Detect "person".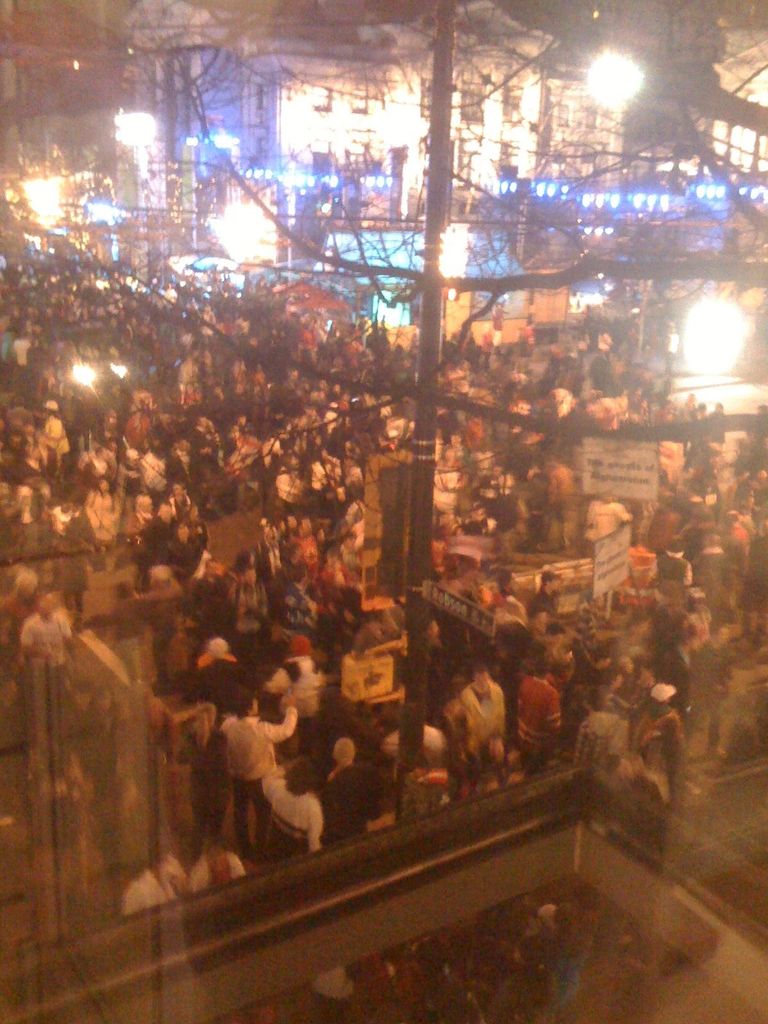
Detected at bbox=[532, 567, 564, 634].
